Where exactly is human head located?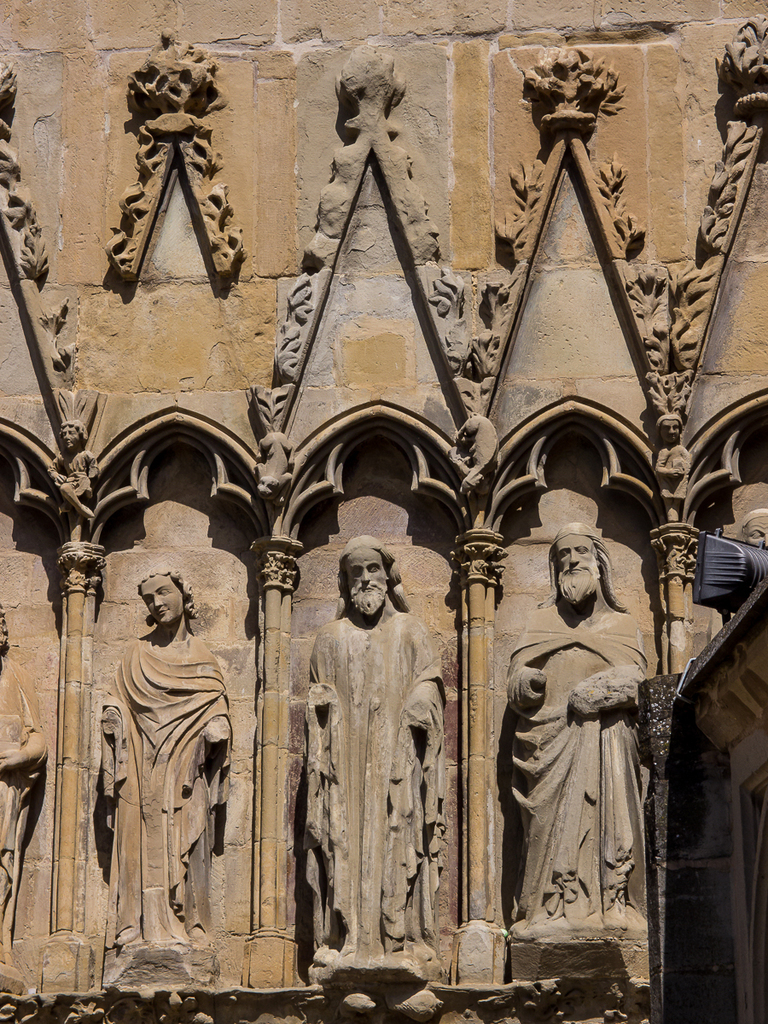
Its bounding box is [left=548, top=521, right=613, bottom=600].
